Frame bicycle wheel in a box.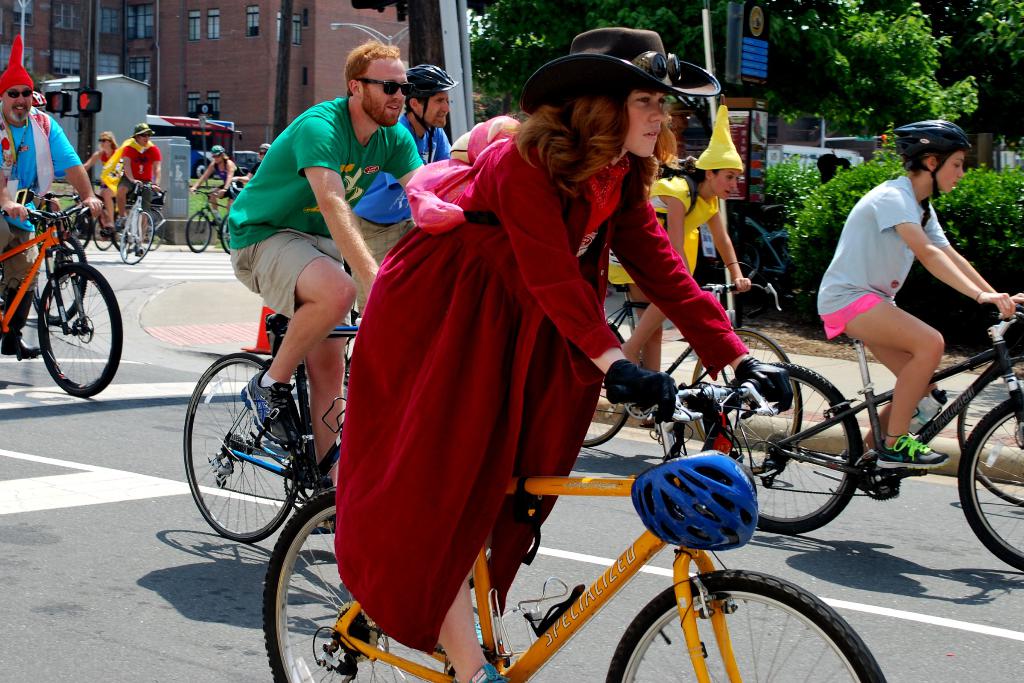
crop(604, 572, 886, 682).
